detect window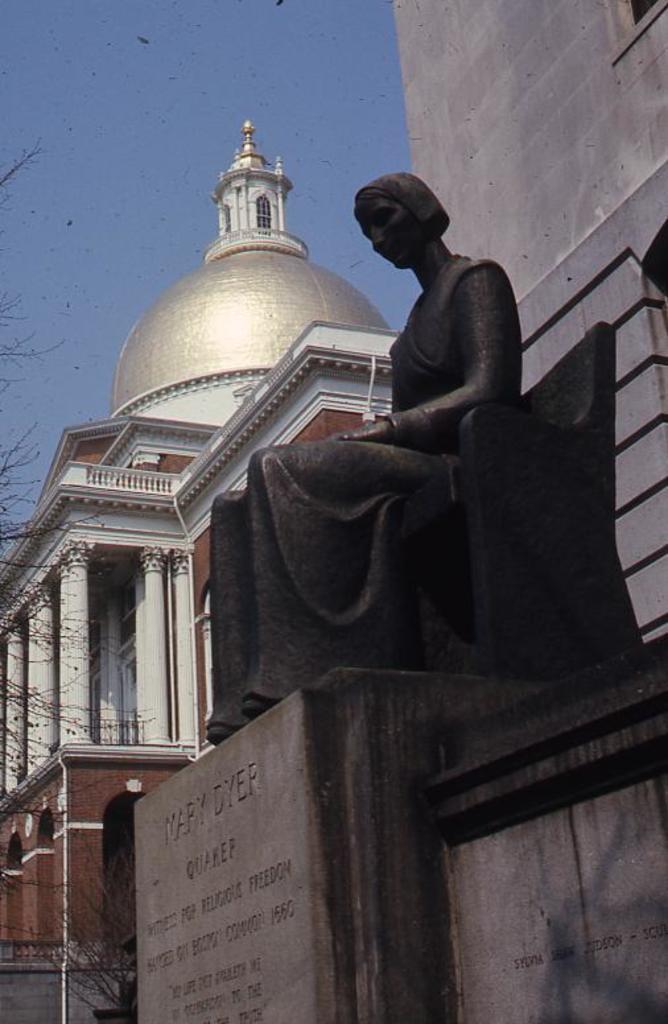
Rect(598, 0, 667, 70)
